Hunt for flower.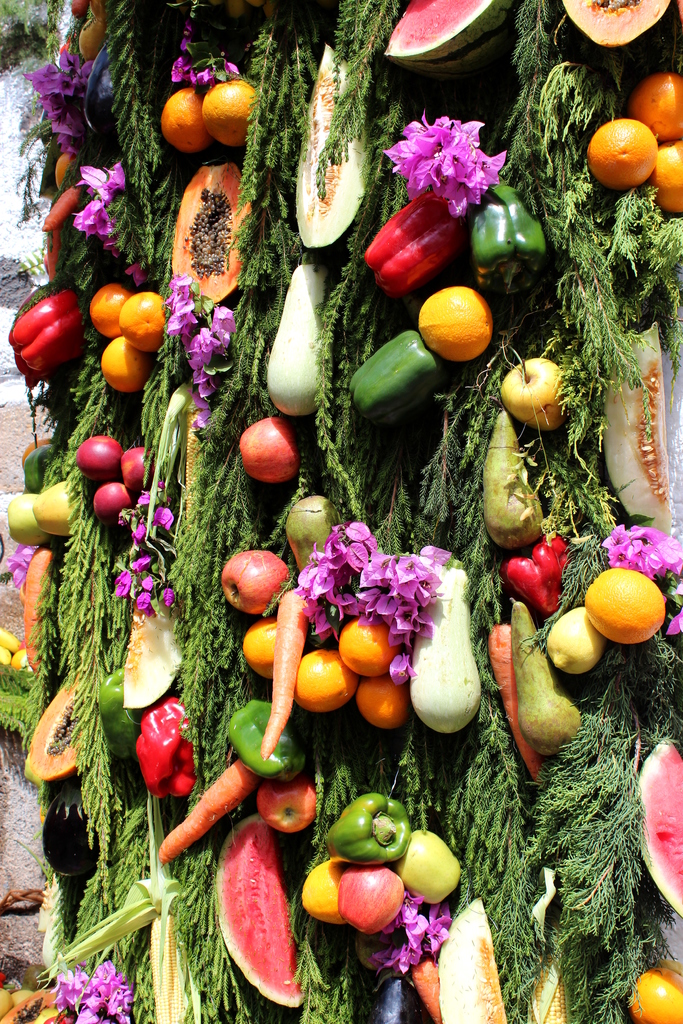
Hunted down at select_region(167, 274, 233, 424).
